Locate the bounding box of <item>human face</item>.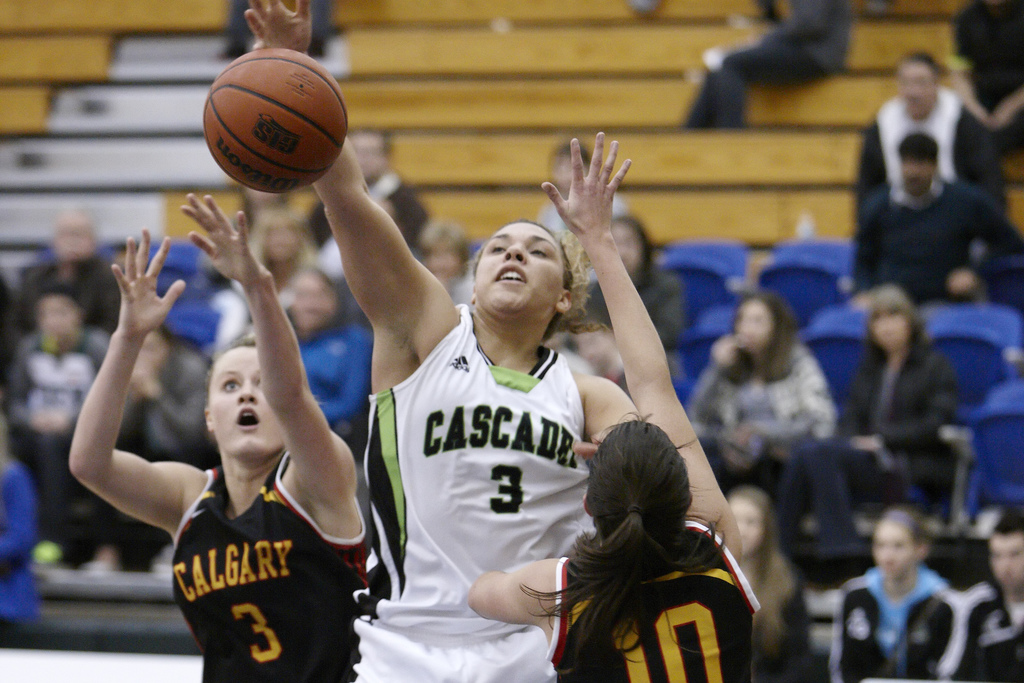
Bounding box: l=472, t=220, r=564, b=315.
